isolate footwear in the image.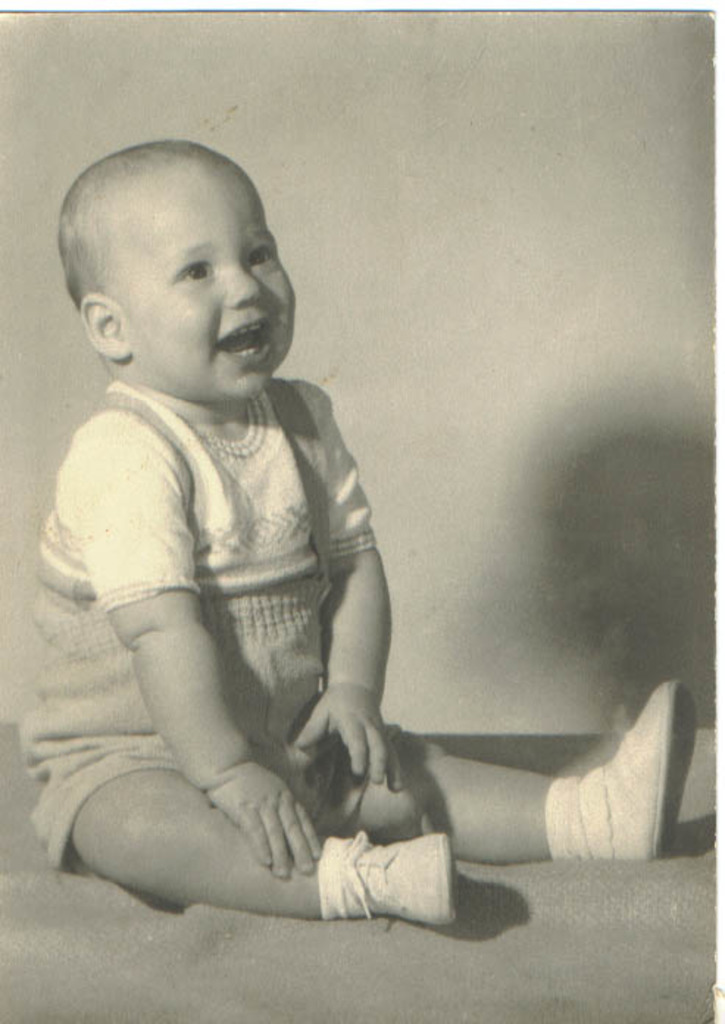
Isolated region: box(543, 674, 703, 864).
